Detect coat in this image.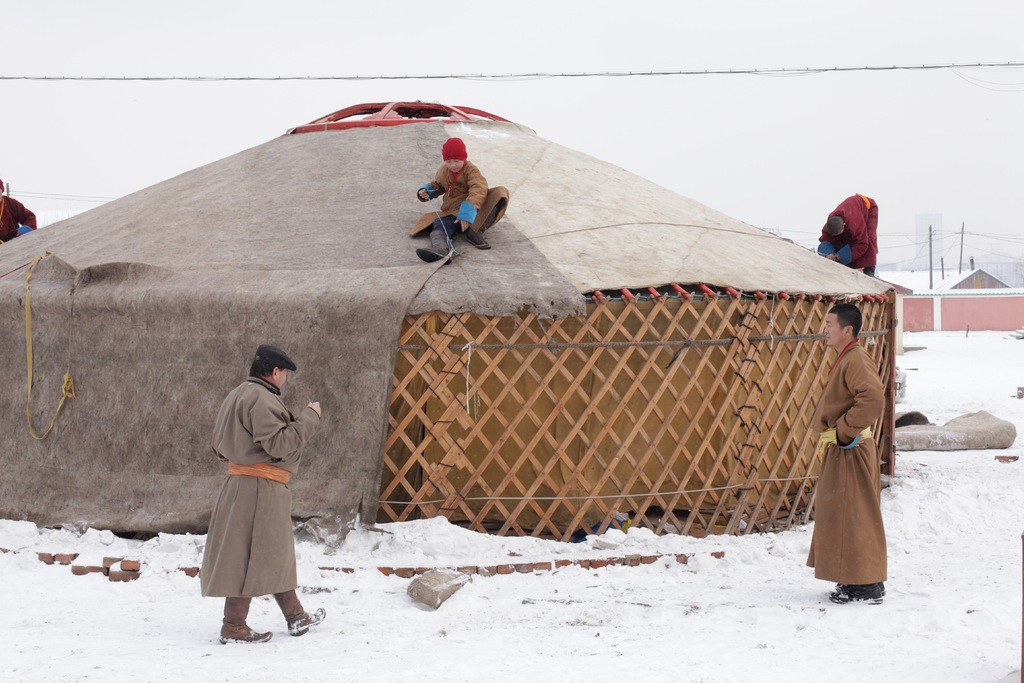
Detection: pyautogui.locateOnScreen(809, 325, 901, 592).
